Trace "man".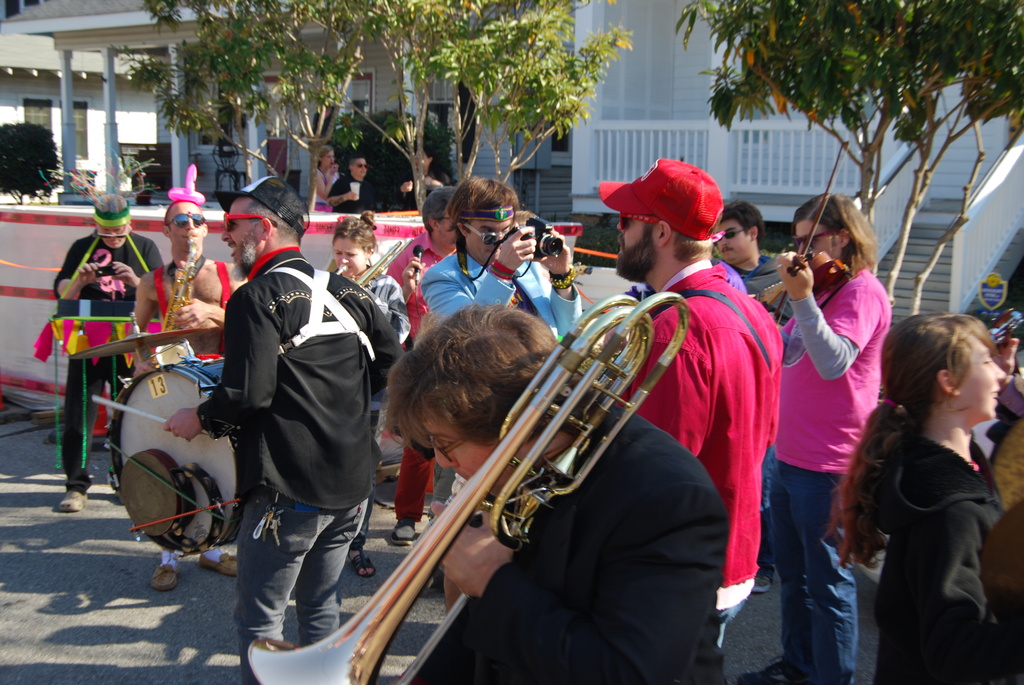
Traced to locate(381, 185, 461, 544).
